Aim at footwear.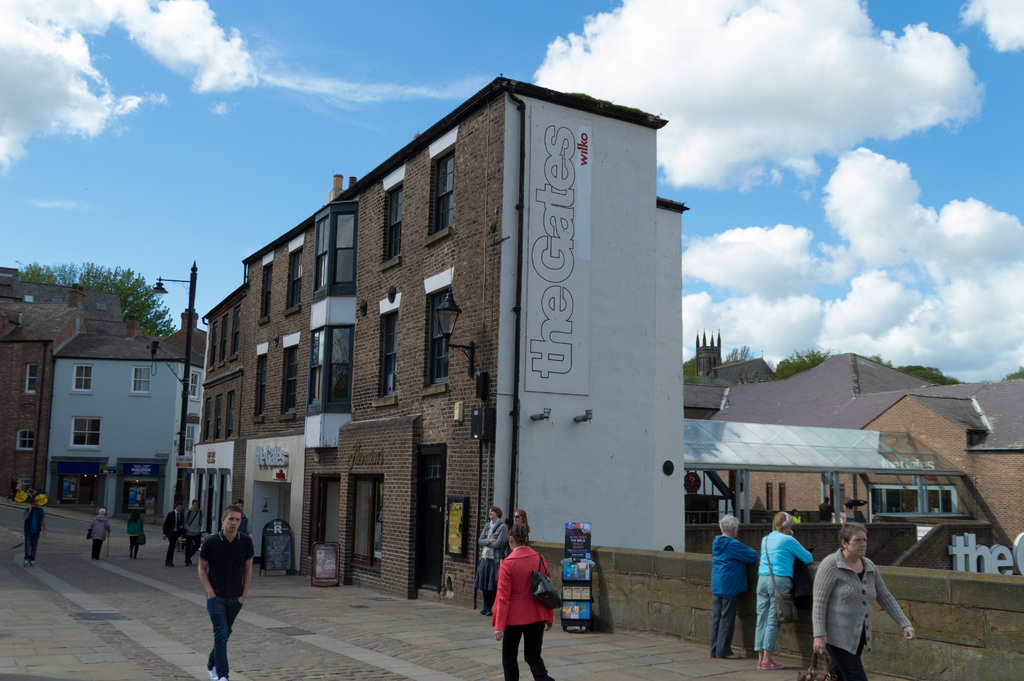
Aimed at 756 660 765 668.
